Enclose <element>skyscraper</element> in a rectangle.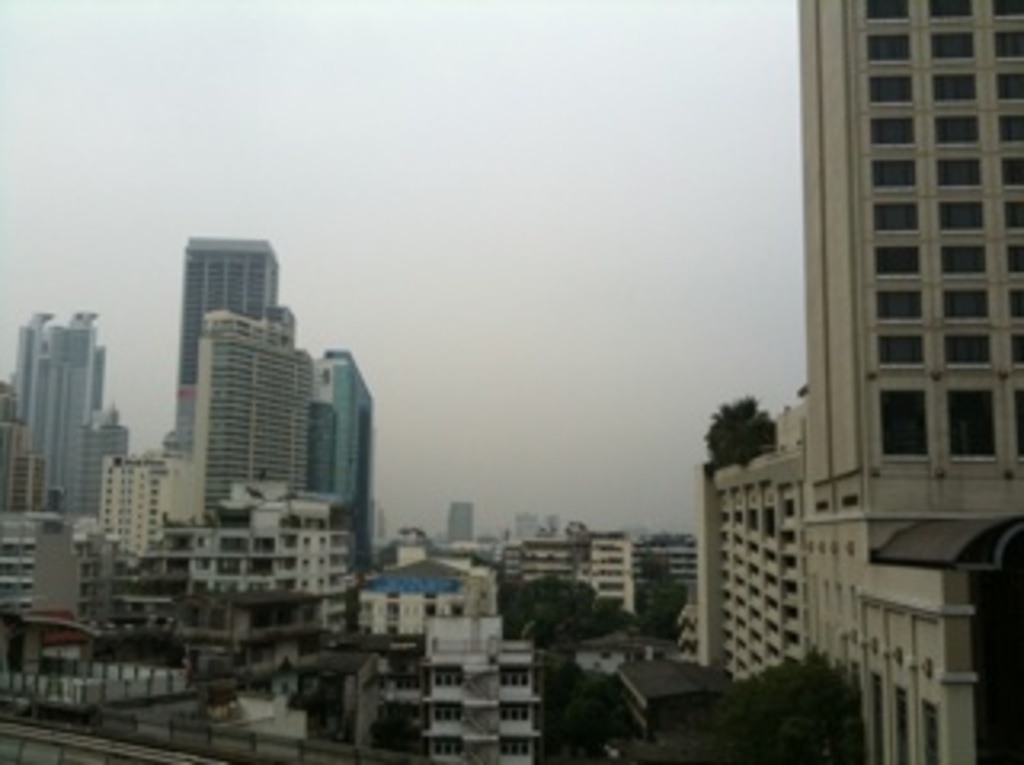
(6,310,109,506).
